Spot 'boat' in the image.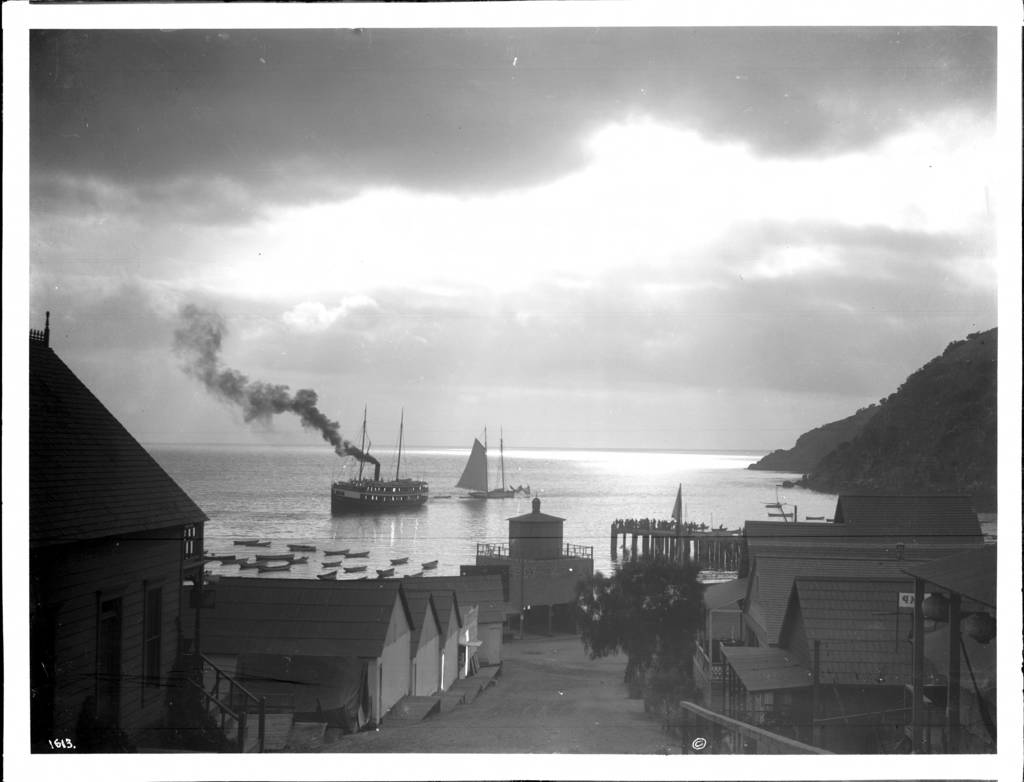
'boat' found at (x1=348, y1=548, x2=367, y2=560).
